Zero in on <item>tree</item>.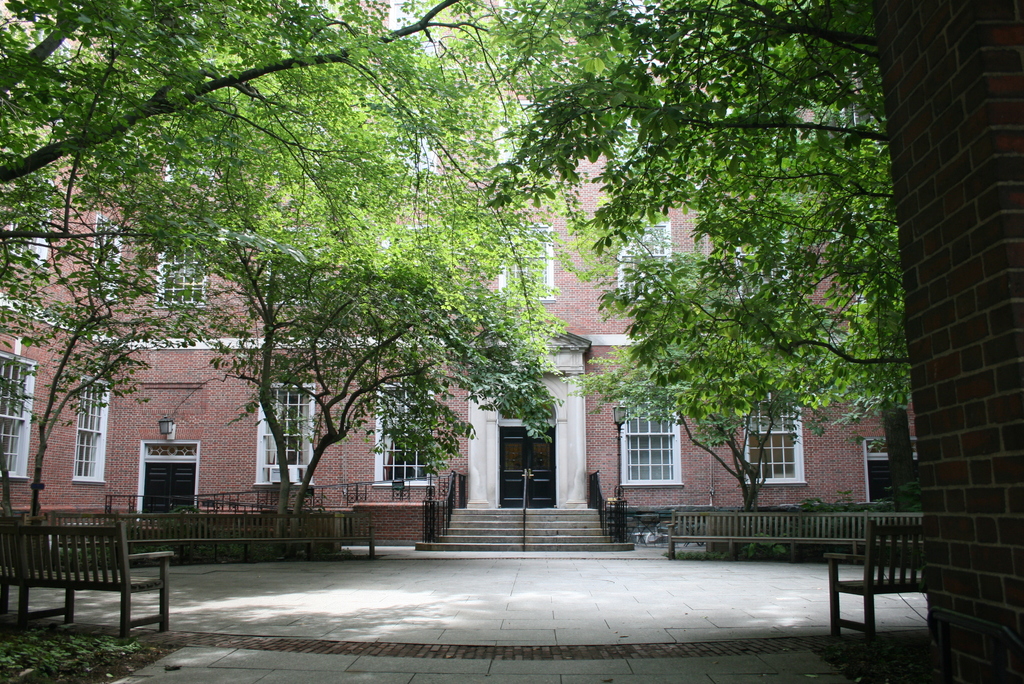
Zeroed in: left=0, top=200, right=225, bottom=537.
